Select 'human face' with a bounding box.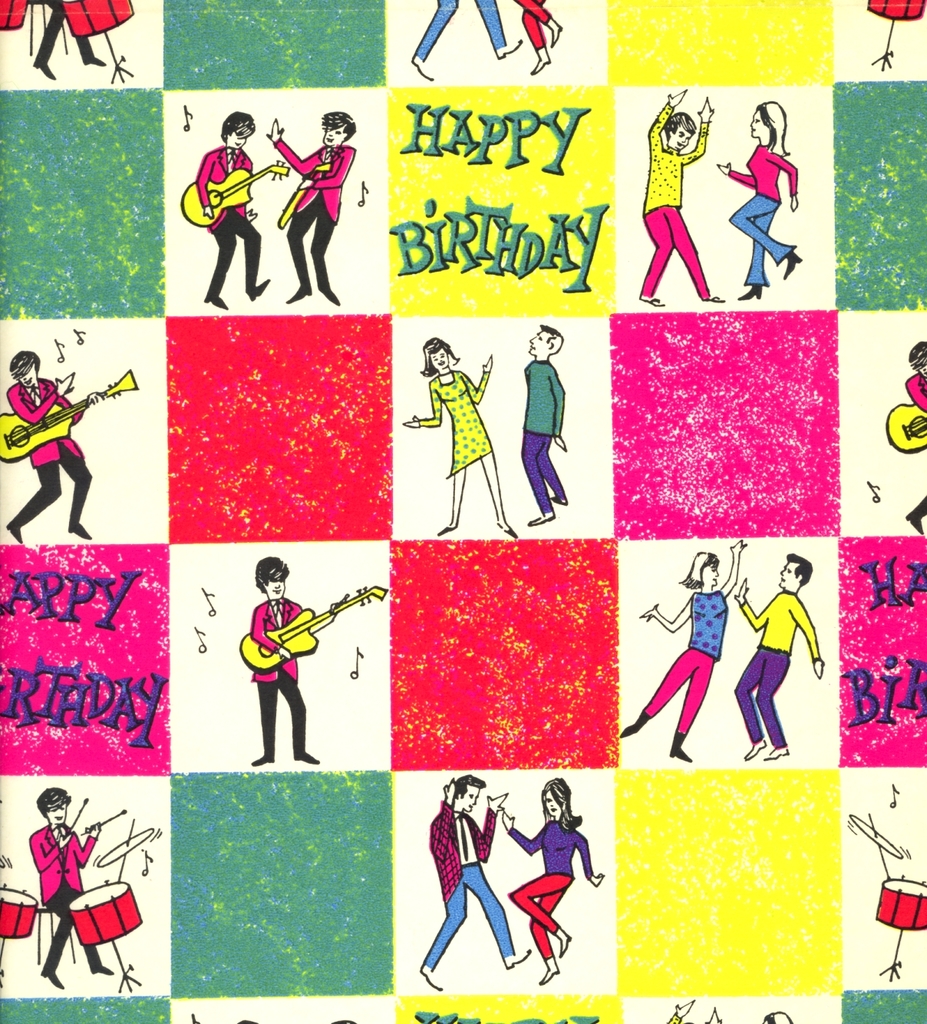
rect(428, 347, 453, 373).
